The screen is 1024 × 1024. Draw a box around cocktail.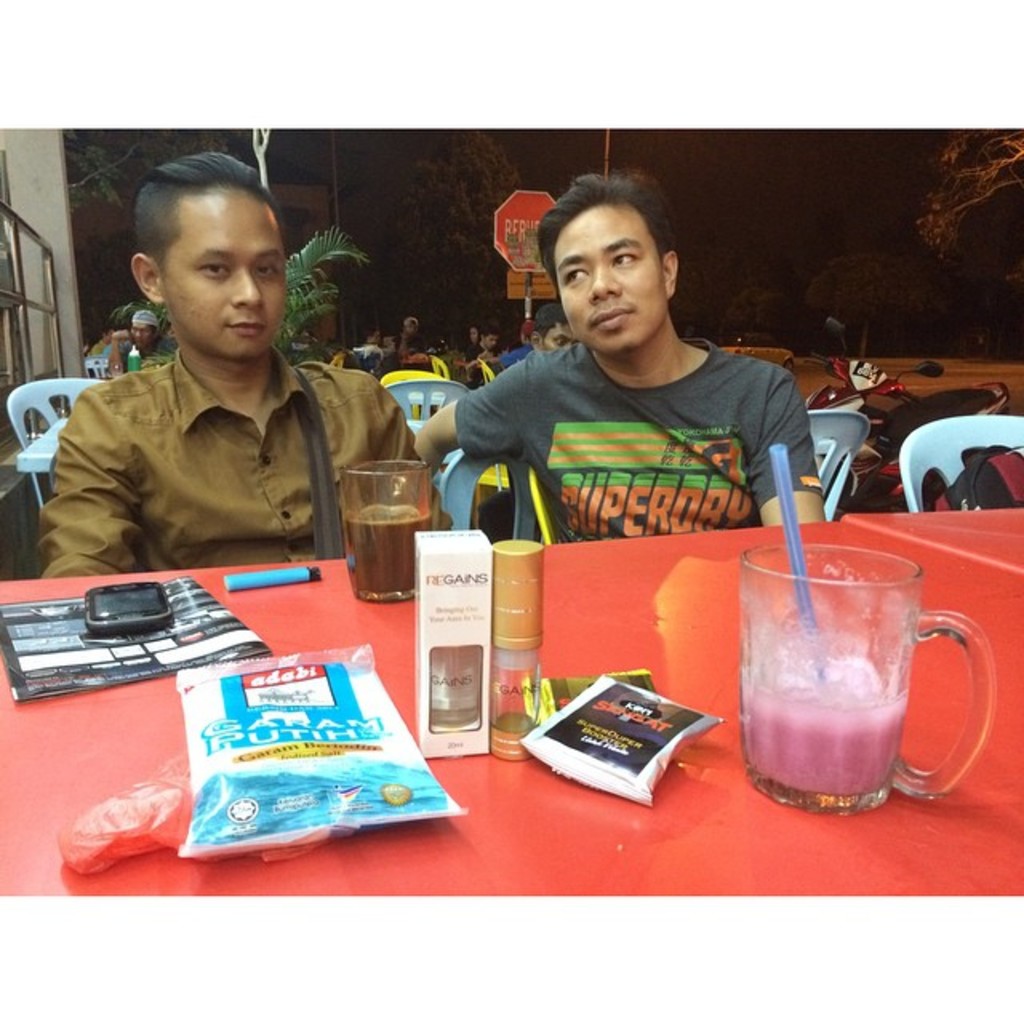
pyautogui.locateOnScreen(344, 456, 440, 598).
